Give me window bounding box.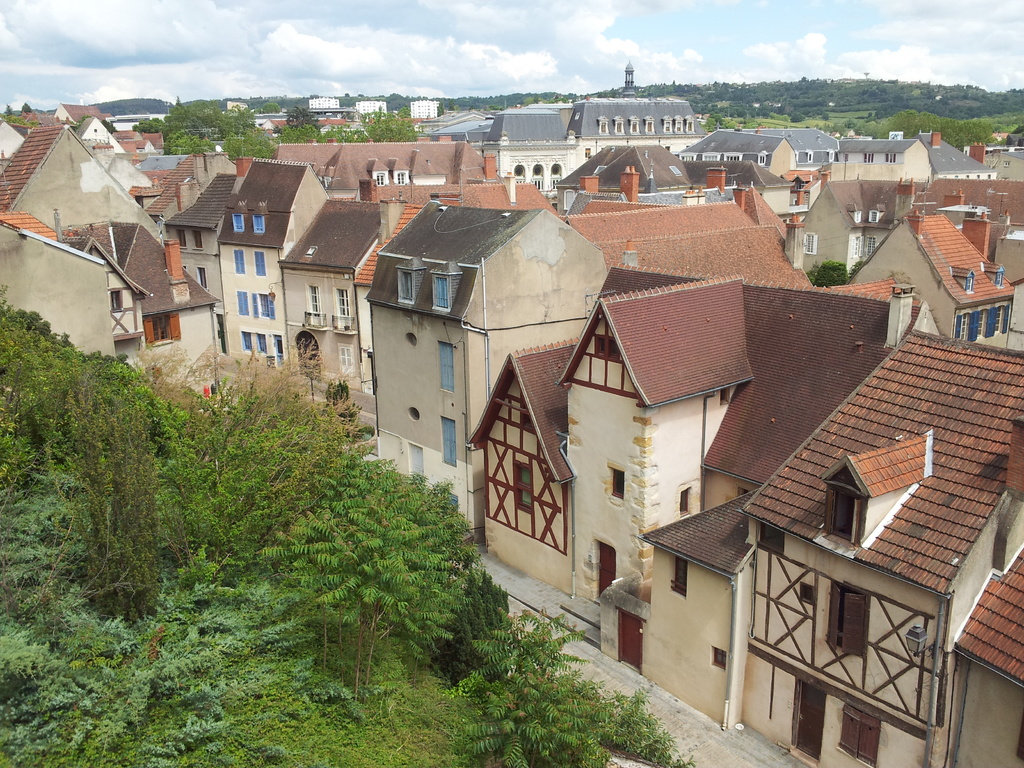
<box>1002,161,1010,166</box>.
